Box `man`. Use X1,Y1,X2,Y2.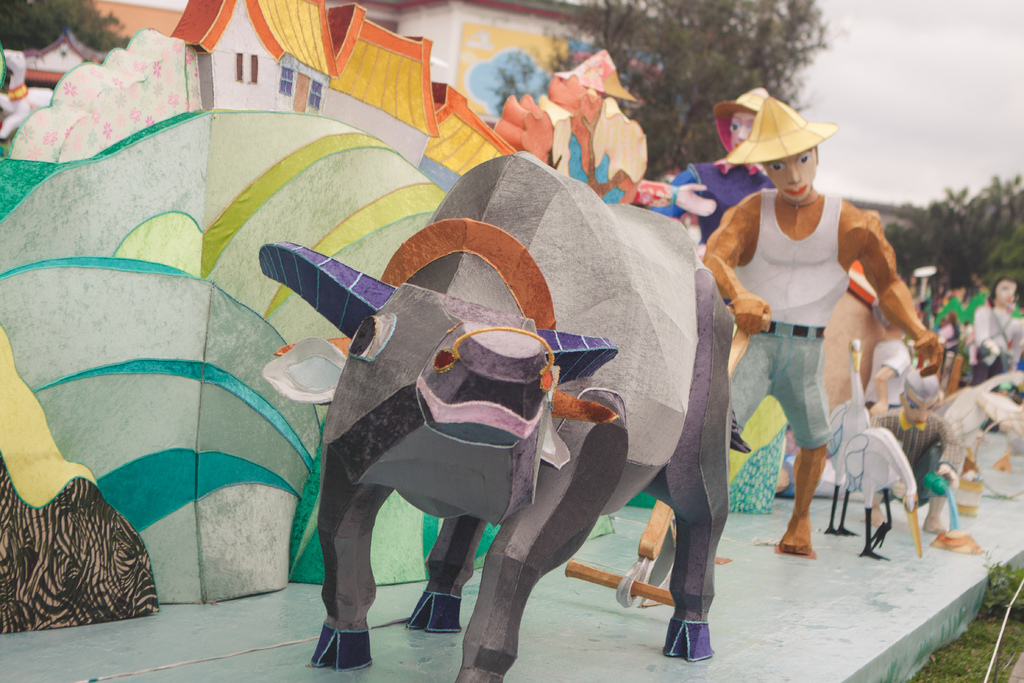
709,134,920,569.
